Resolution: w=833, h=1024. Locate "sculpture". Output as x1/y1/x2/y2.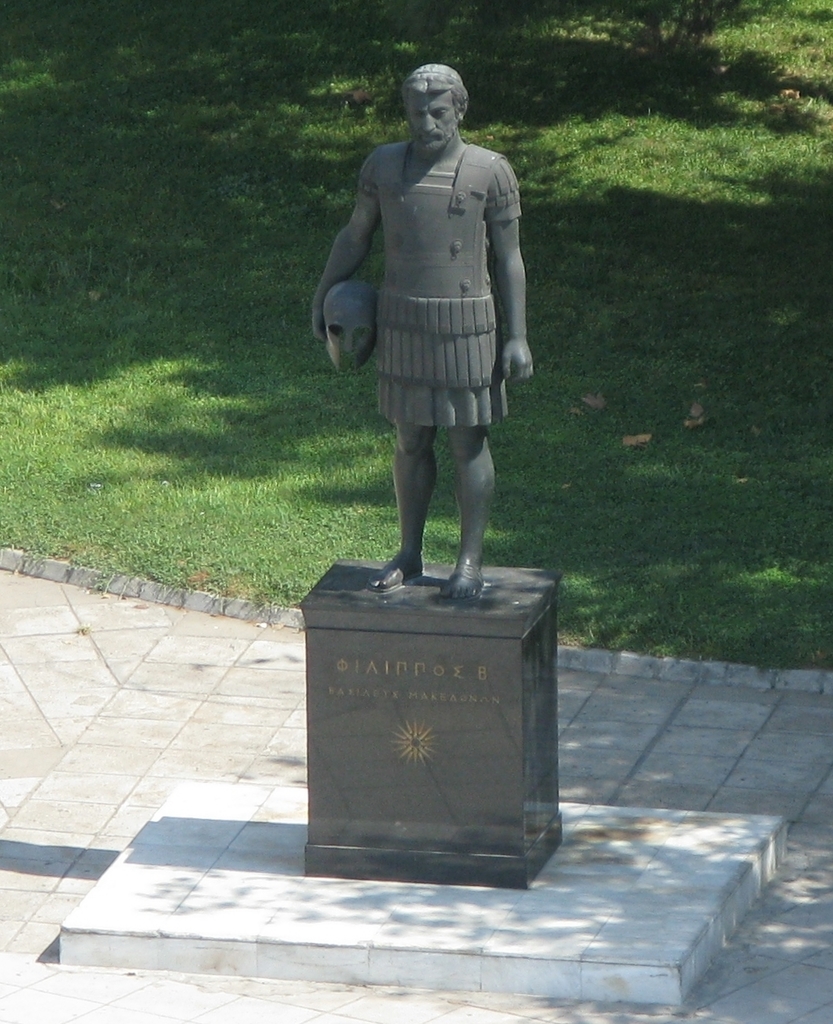
324/63/551/576.
